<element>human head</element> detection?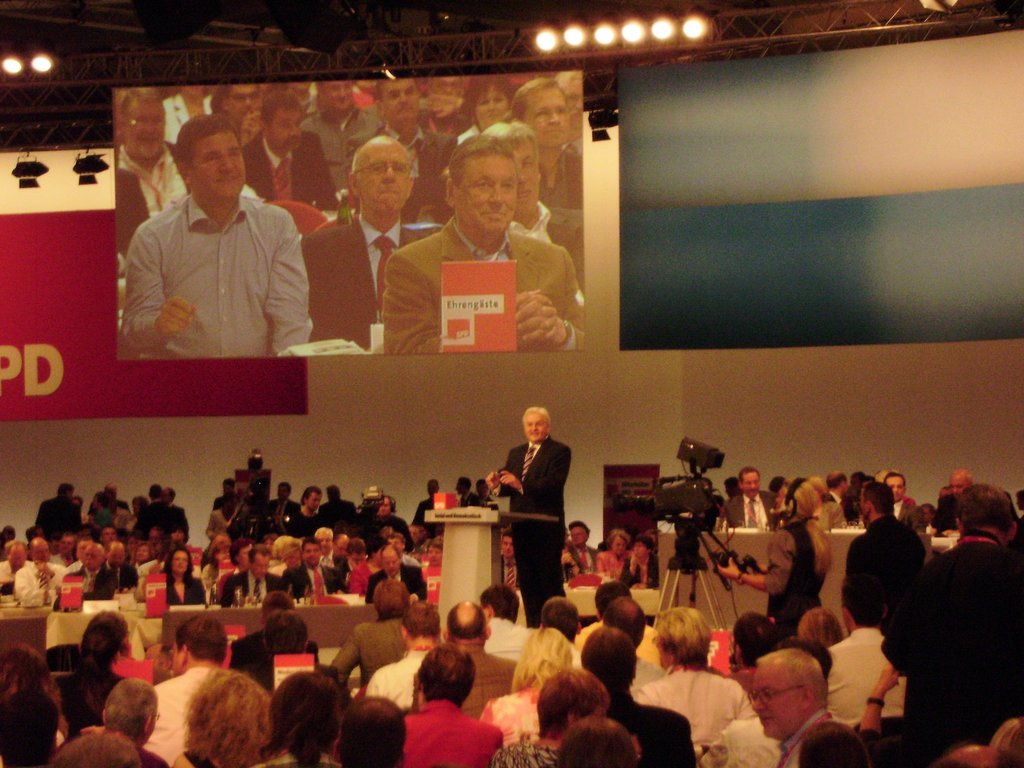
region(303, 536, 321, 566)
